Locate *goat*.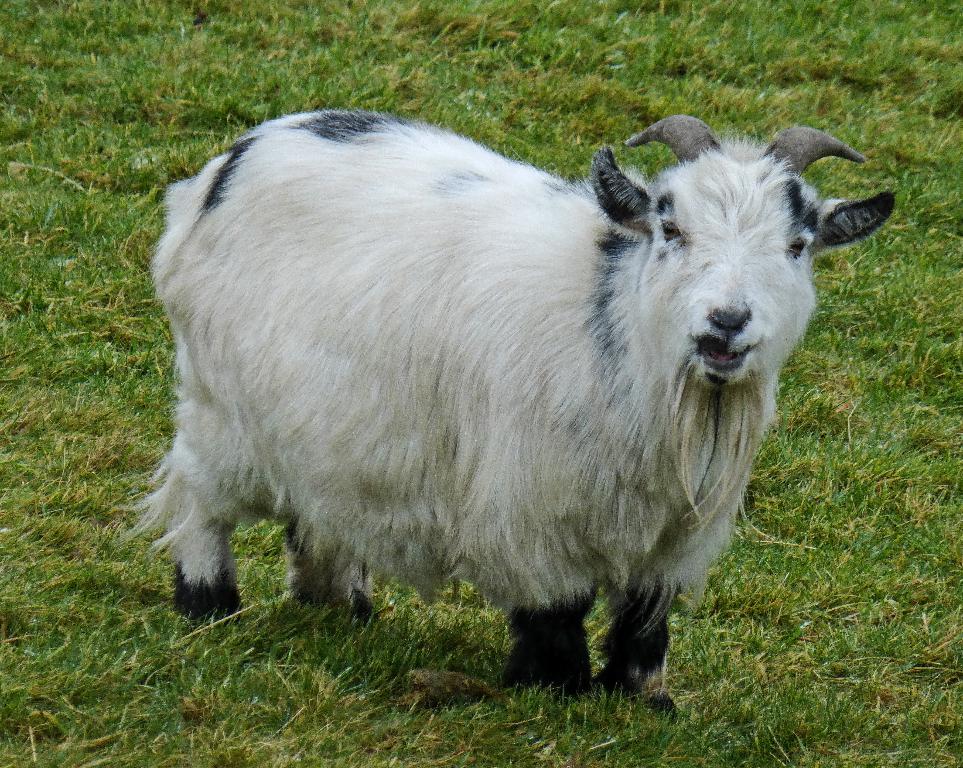
Bounding box: [112, 82, 928, 713].
